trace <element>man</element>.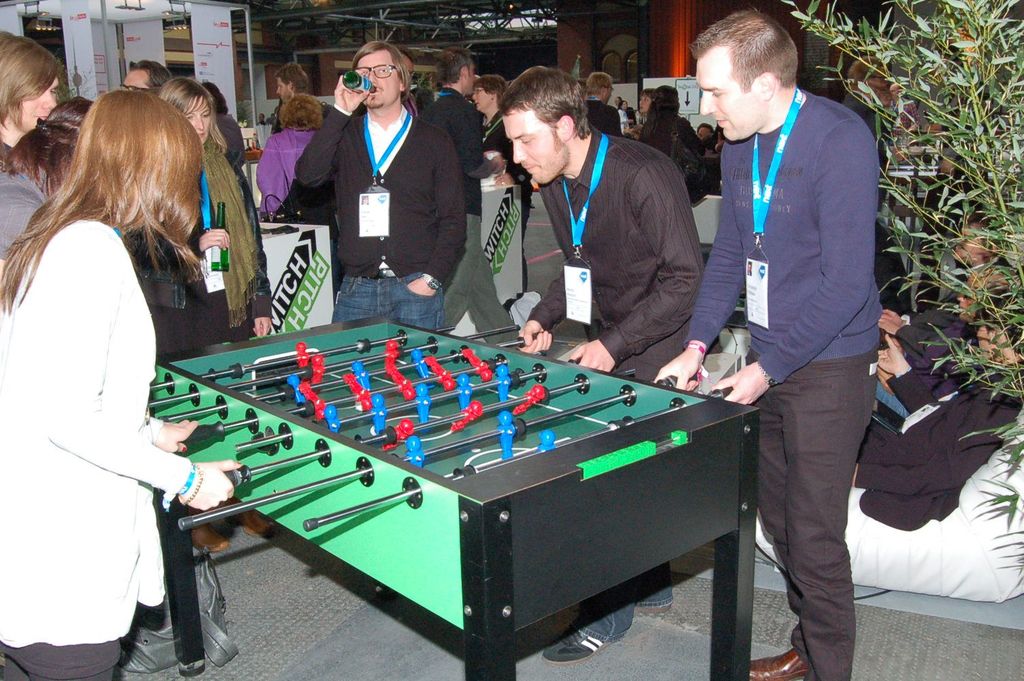
Traced to 114 63 166 102.
